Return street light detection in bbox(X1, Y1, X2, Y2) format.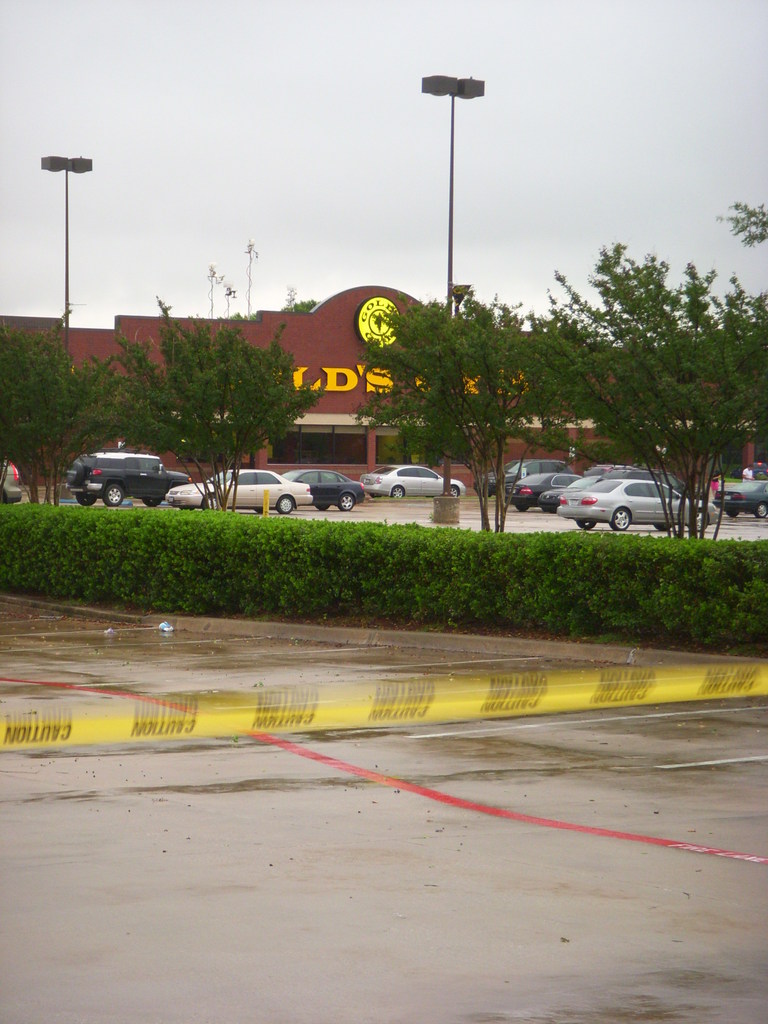
bbox(35, 150, 95, 355).
